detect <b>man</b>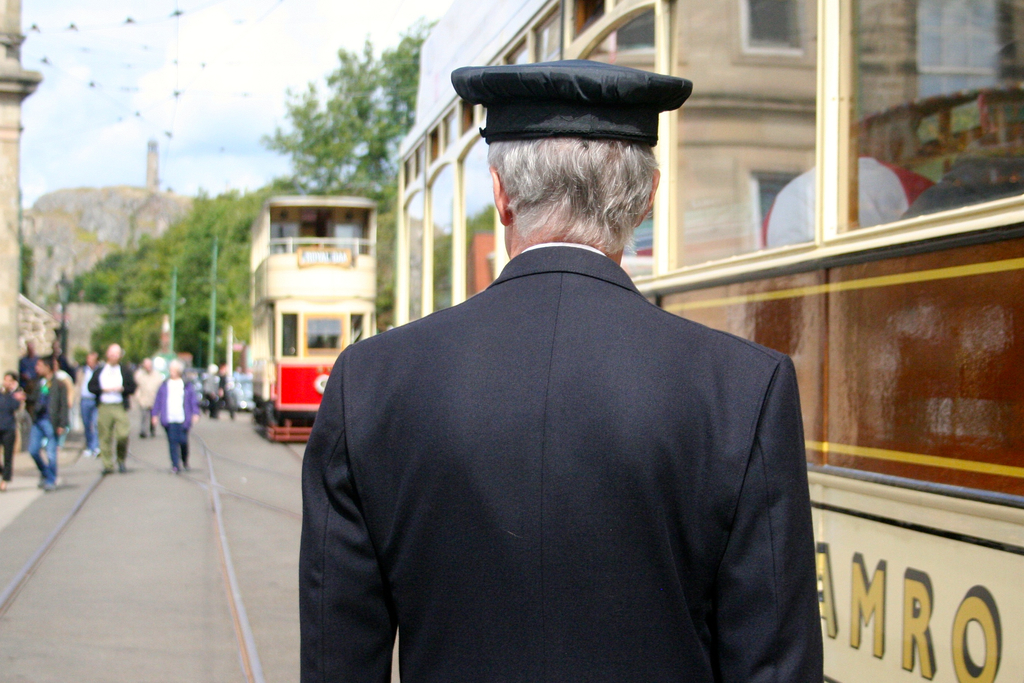
<region>79, 338, 138, 480</region>
